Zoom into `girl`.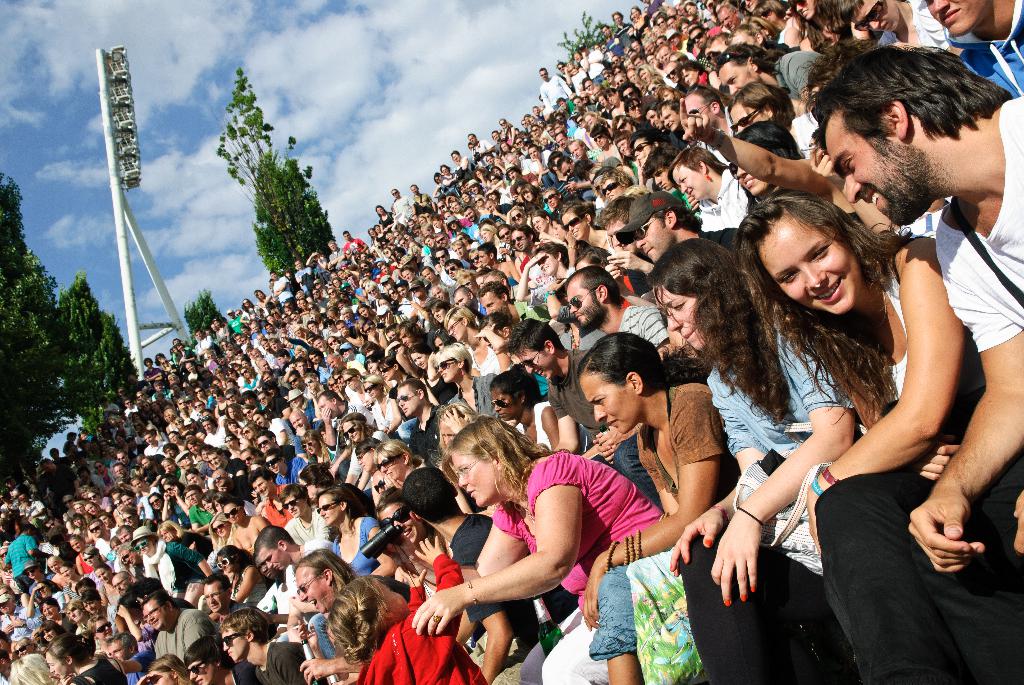
Zoom target: 209:391:231:418.
